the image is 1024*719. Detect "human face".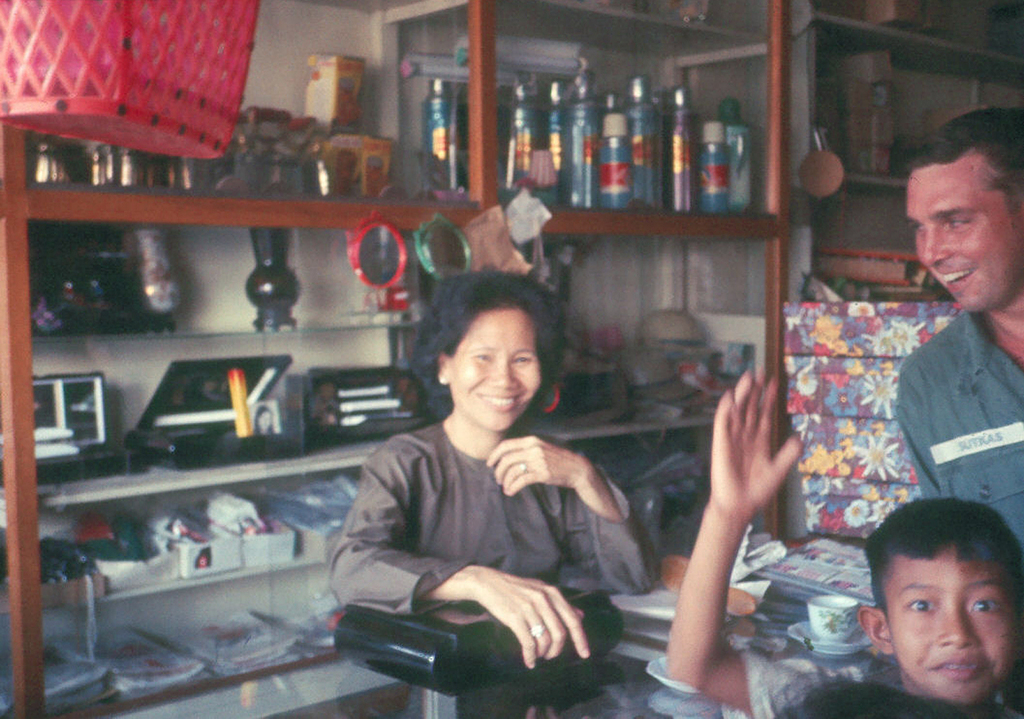
Detection: <region>450, 303, 543, 430</region>.
